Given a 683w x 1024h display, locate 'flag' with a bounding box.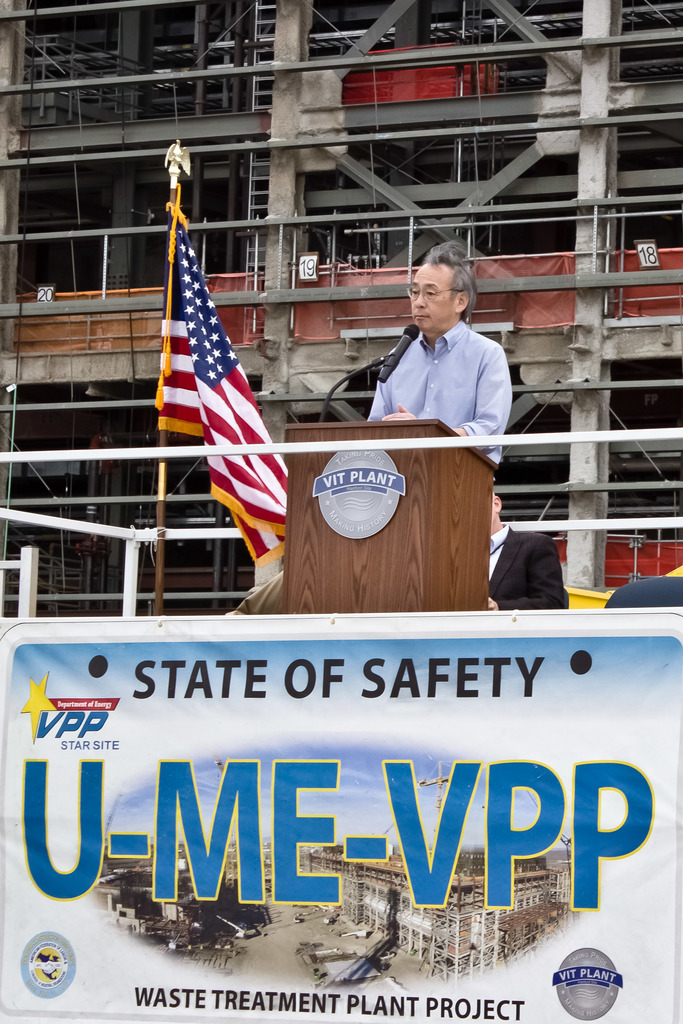
Located: 158, 207, 297, 568.
